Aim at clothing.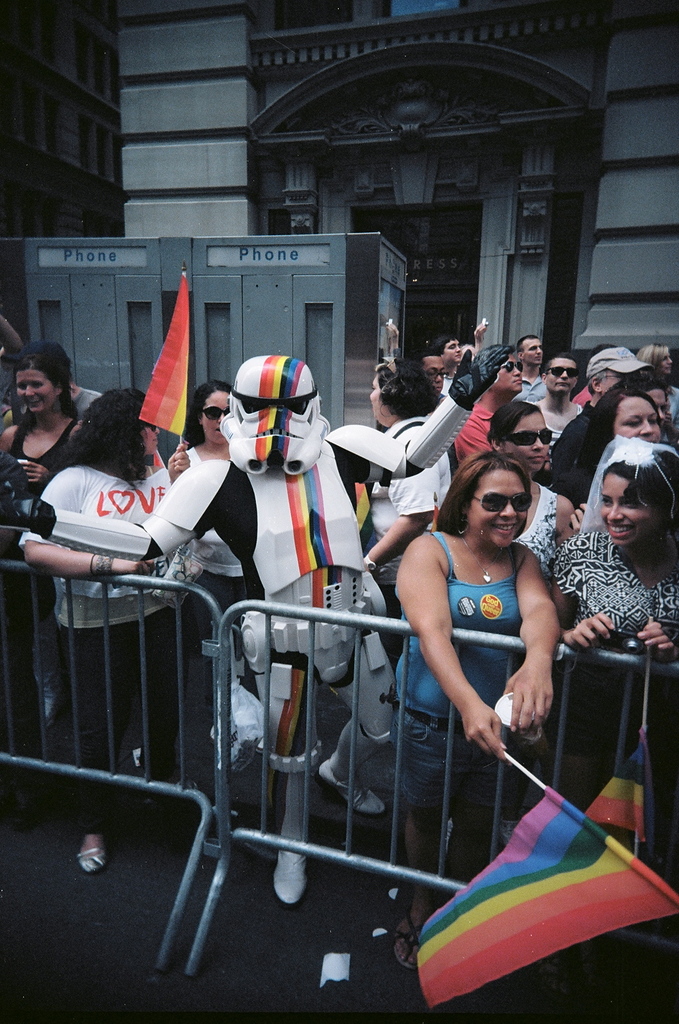
Aimed at {"x1": 441, "y1": 407, "x2": 503, "y2": 526}.
